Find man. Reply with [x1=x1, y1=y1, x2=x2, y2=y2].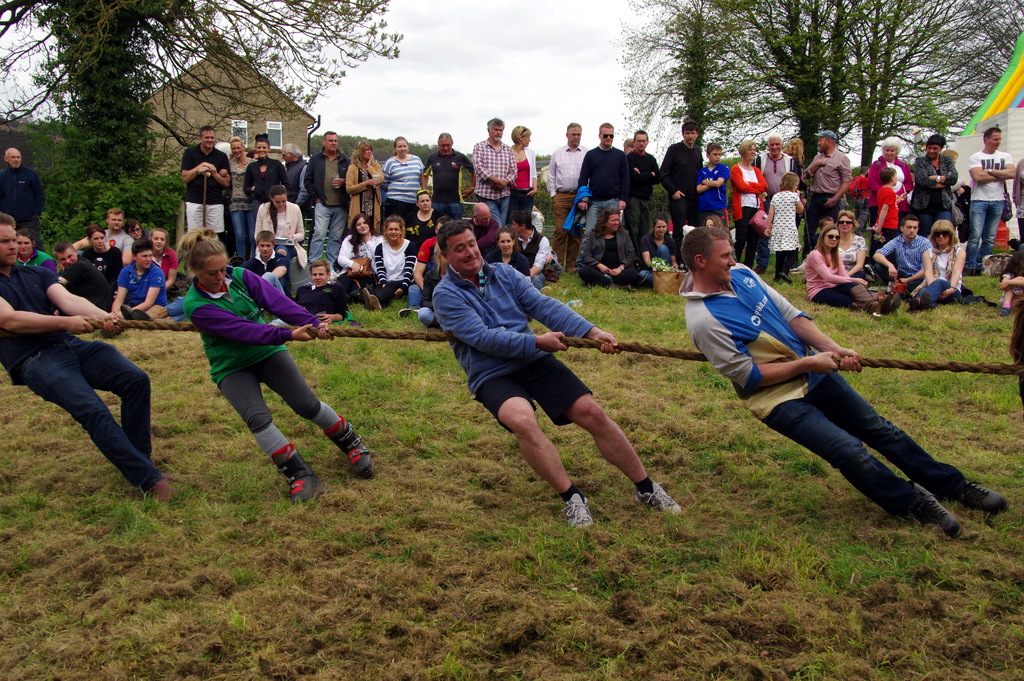
[x1=621, y1=138, x2=634, y2=152].
